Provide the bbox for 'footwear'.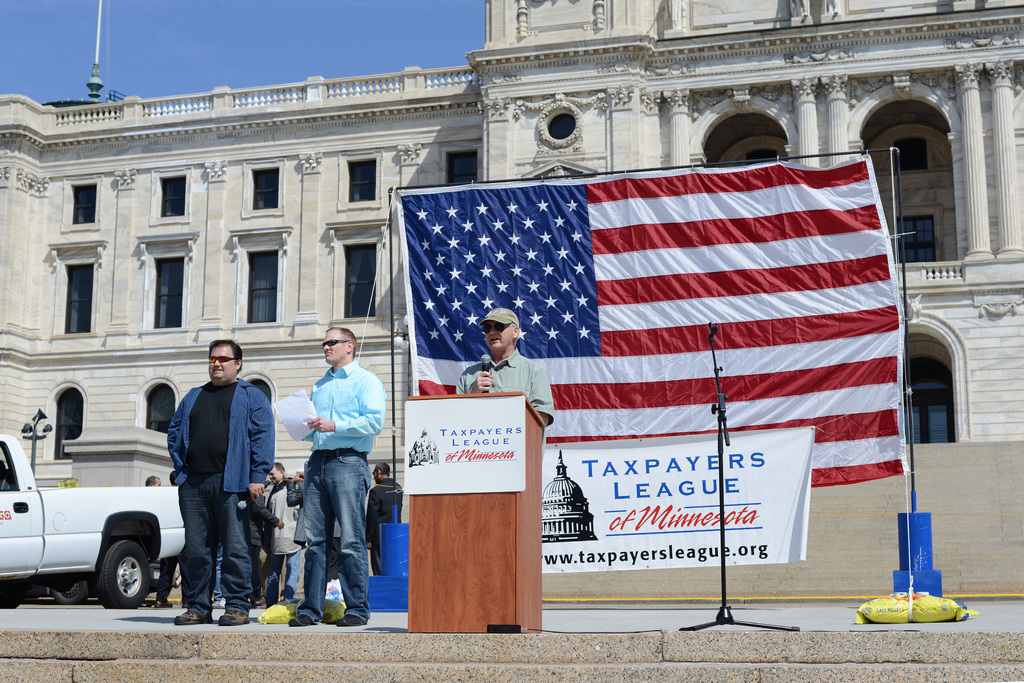
crop(335, 614, 365, 629).
